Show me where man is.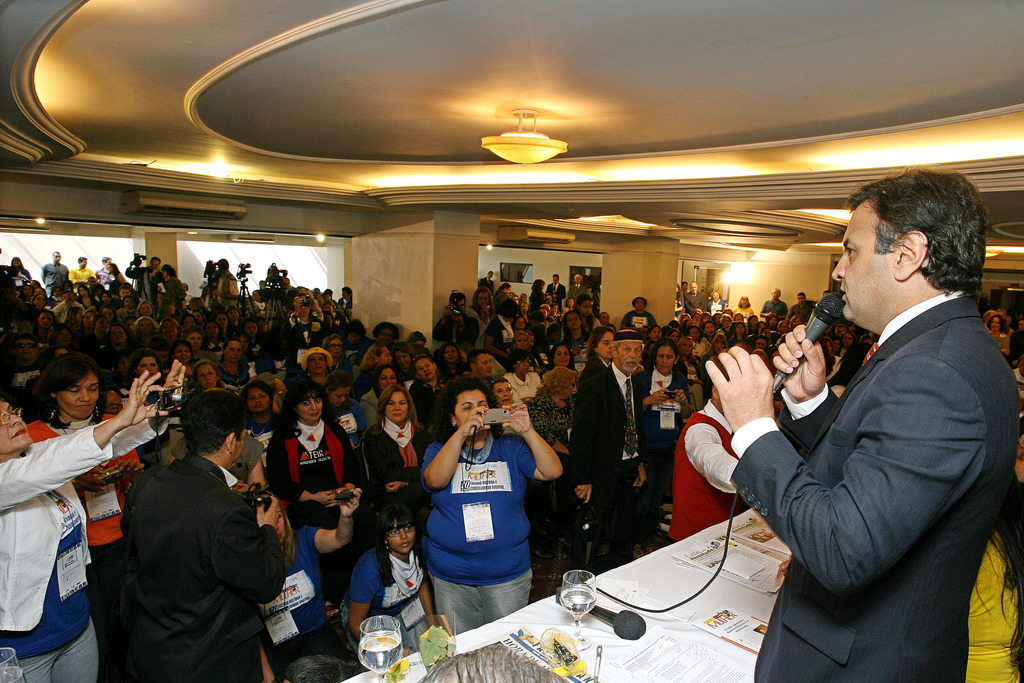
man is at l=684, t=281, r=708, b=315.
